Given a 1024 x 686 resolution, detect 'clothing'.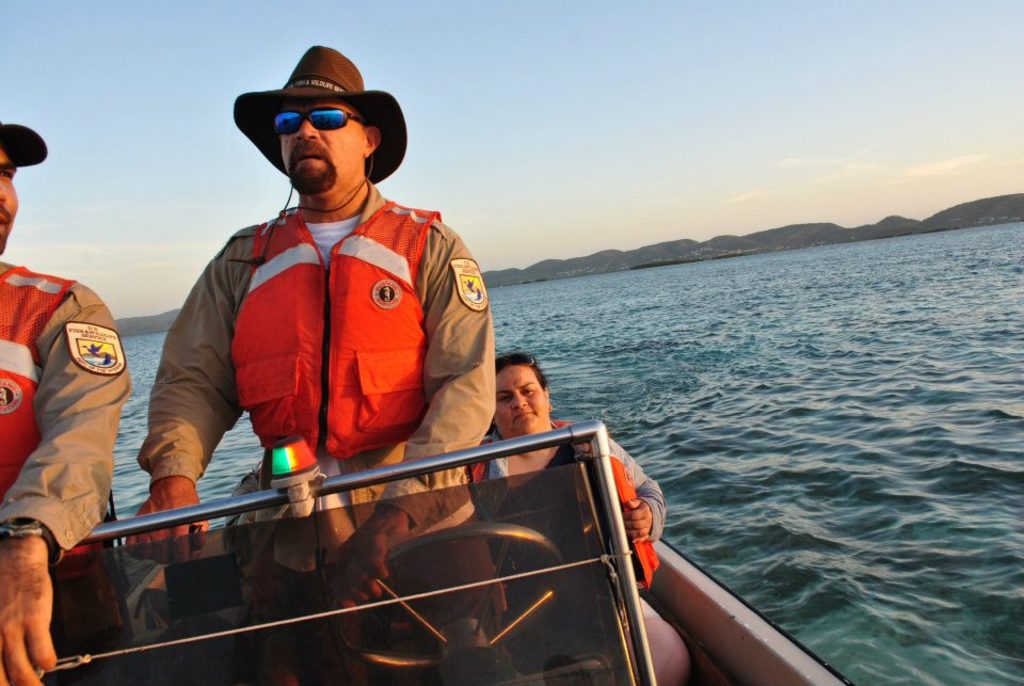
pyautogui.locateOnScreen(149, 157, 495, 531).
